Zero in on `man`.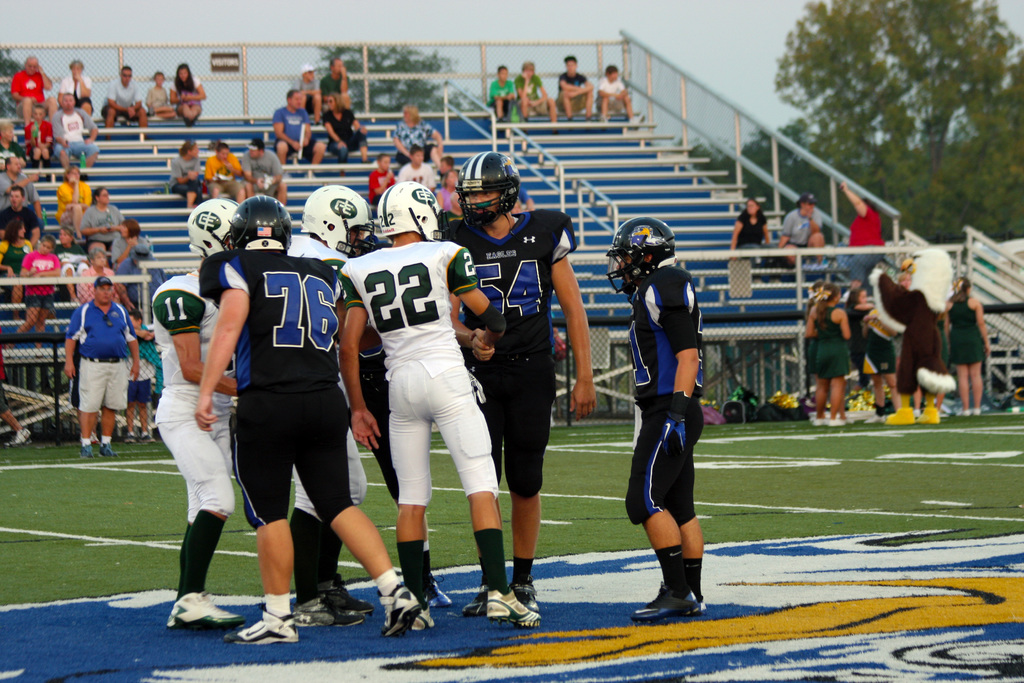
Zeroed in: select_region(204, 144, 245, 203).
